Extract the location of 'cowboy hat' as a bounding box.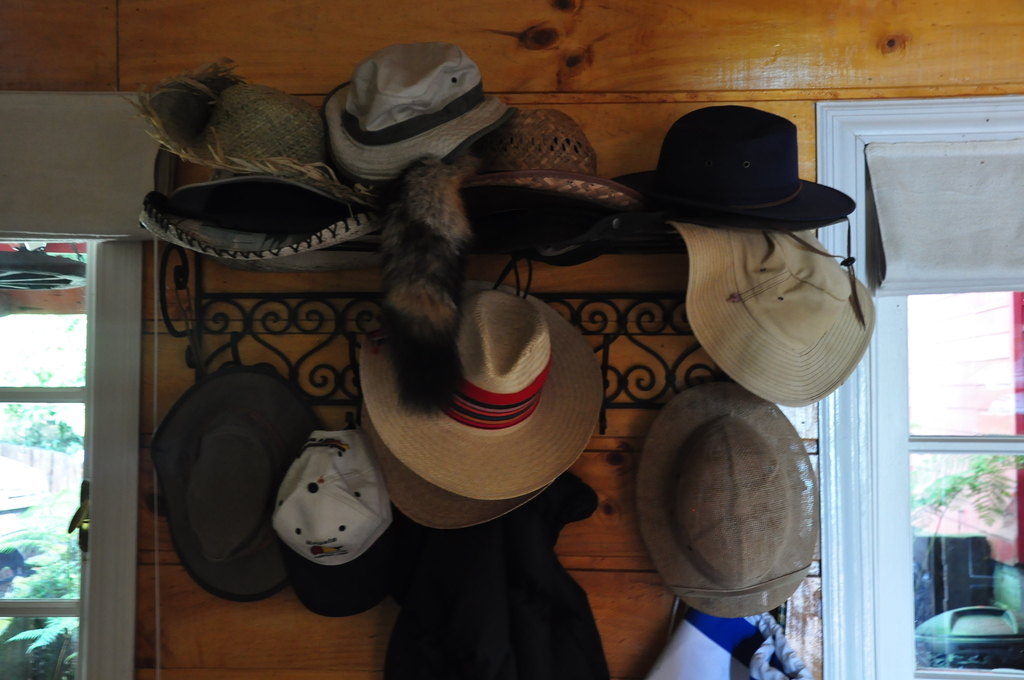
BBox(614, 105, 850, 241).
